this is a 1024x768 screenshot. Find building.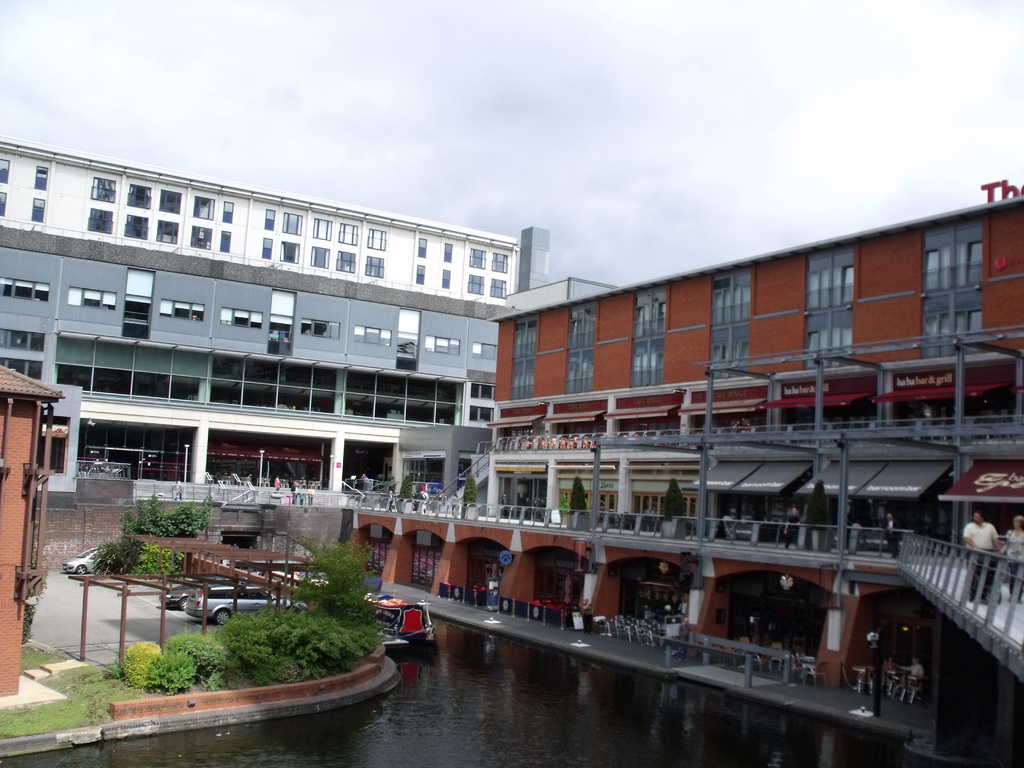
Bounding box: (x1=0, y1=362, x2=63, y2=699).
